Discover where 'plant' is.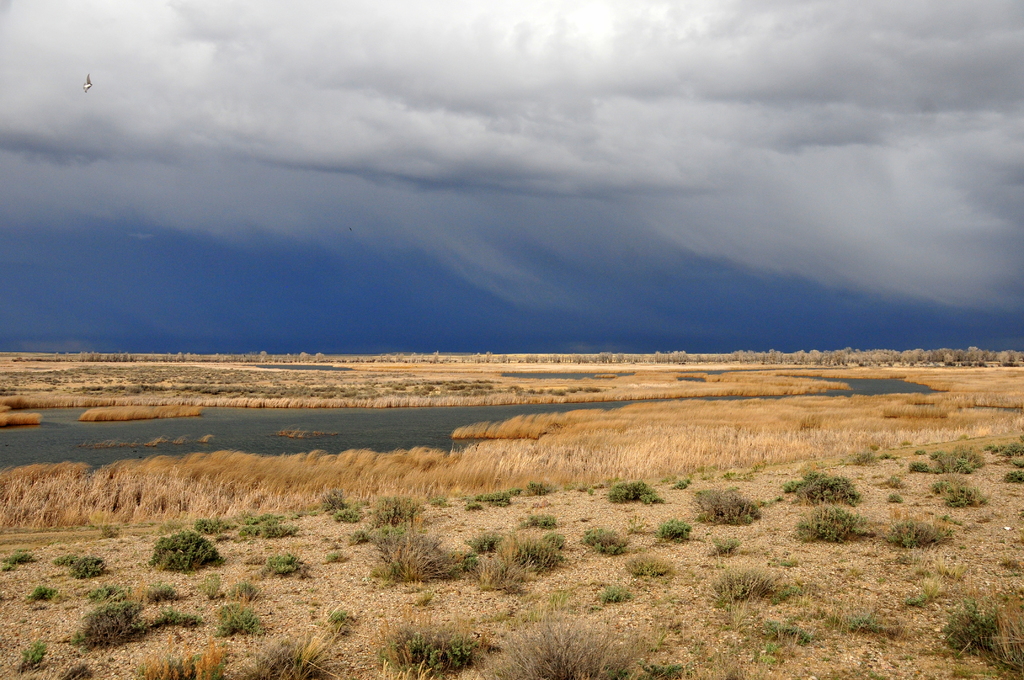
Discovered at <box>196,510,237,532</box>.
